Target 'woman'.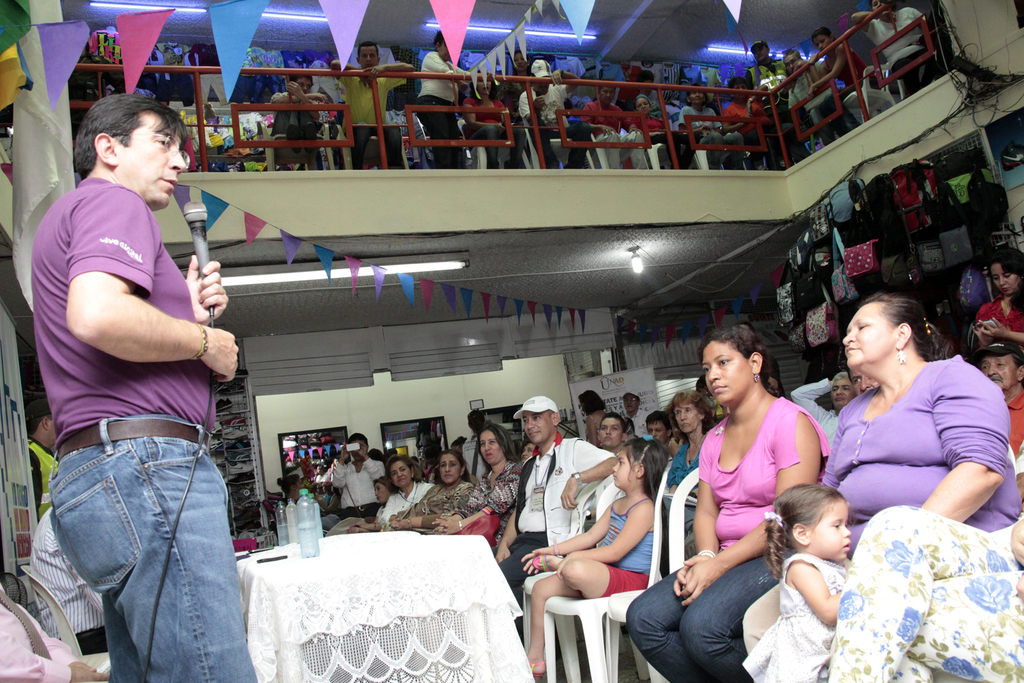
Target region: locate(846, 0, 941, 108).
